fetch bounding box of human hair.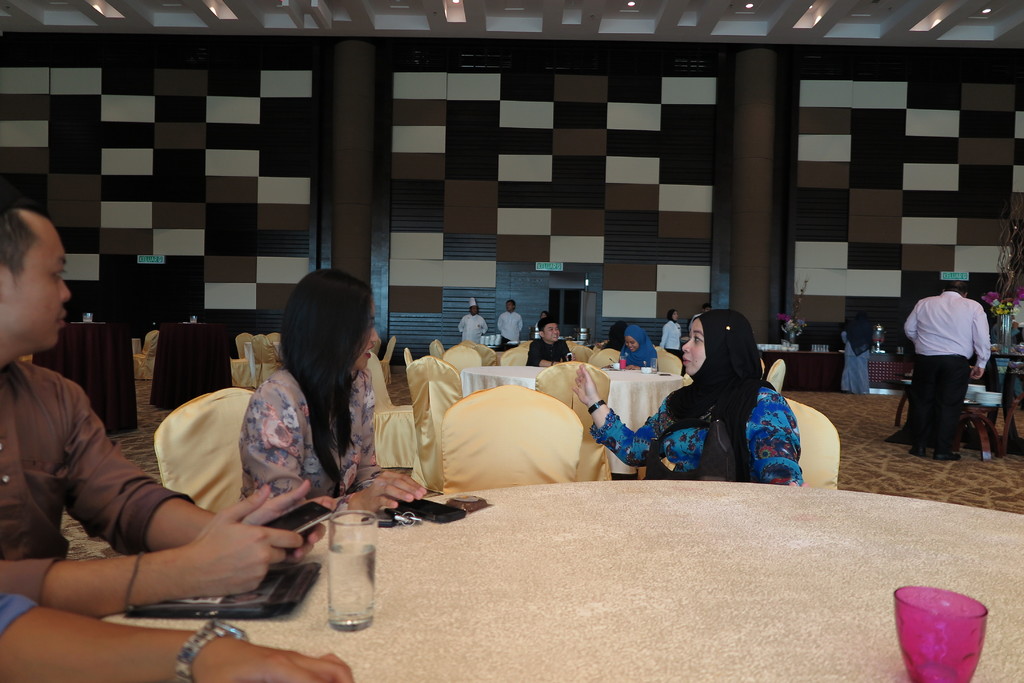
Bbox: 0:204:39:282.
